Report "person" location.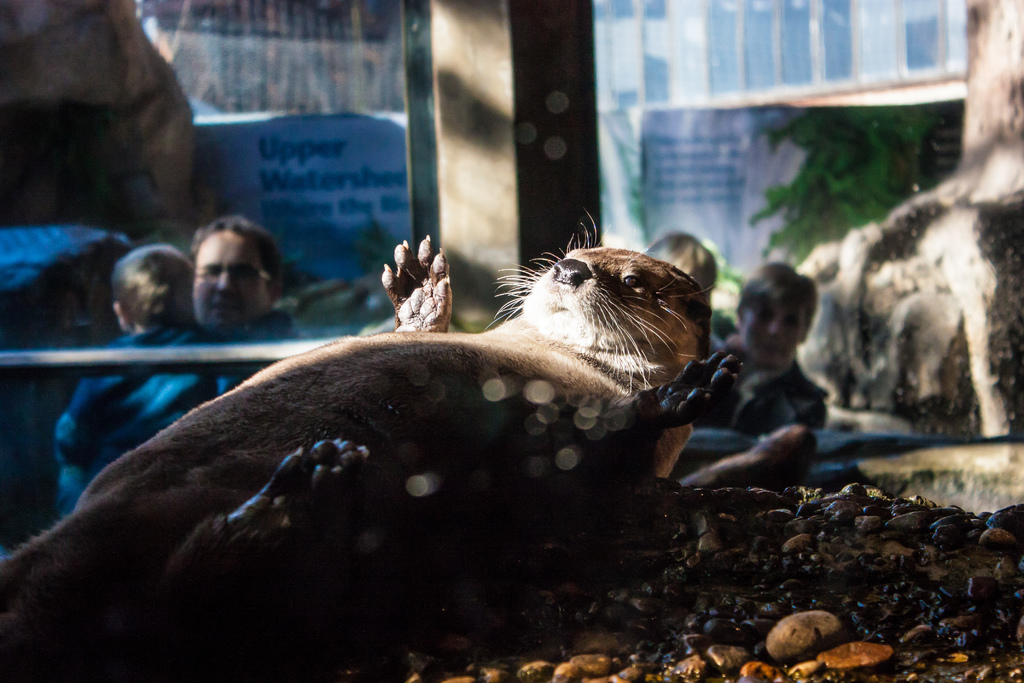
Report: detection(53, 222, 317, 498).
